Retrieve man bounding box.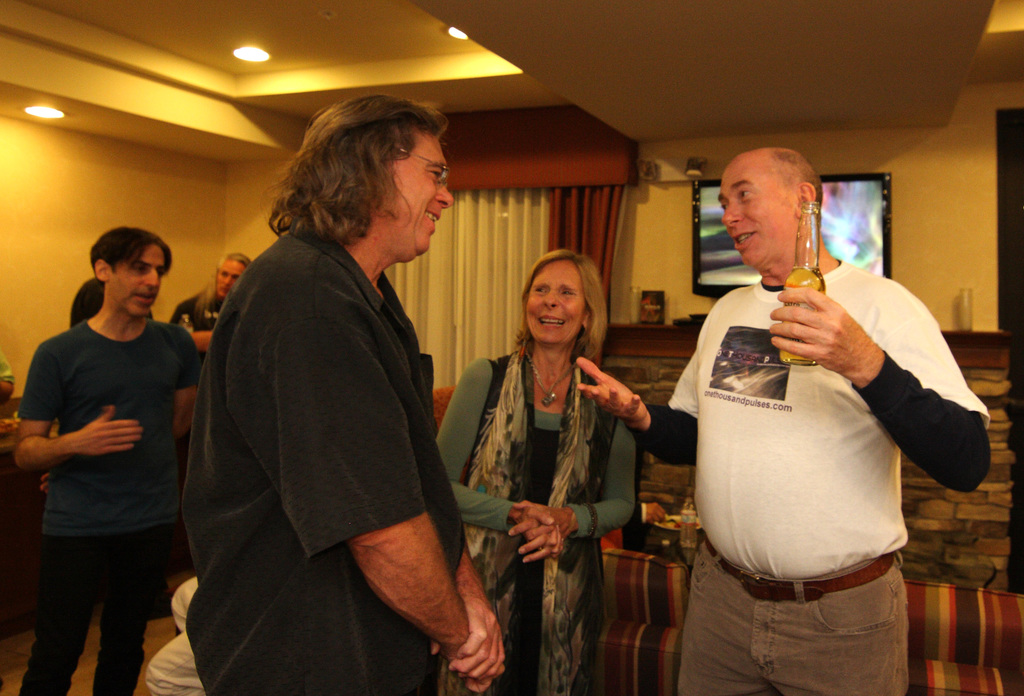
Bounding box: BBox(165, 245, 246, 552).
